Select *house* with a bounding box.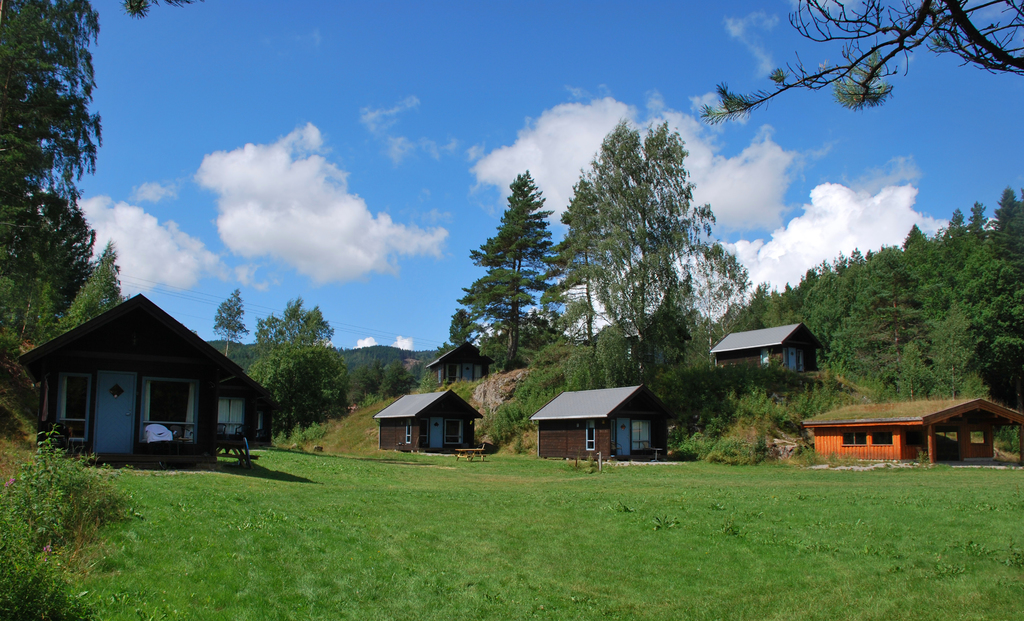
select_region(531, 381, 670, 471).
